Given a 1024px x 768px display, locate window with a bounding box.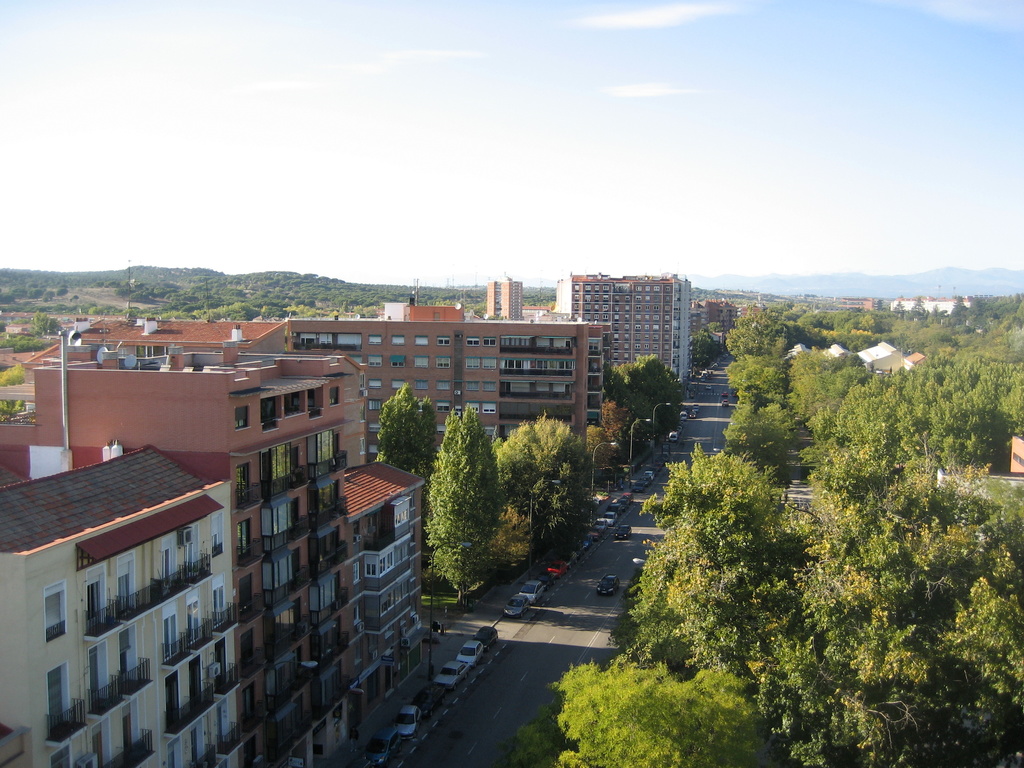
Located: detection(329, 388, 338, 405).
